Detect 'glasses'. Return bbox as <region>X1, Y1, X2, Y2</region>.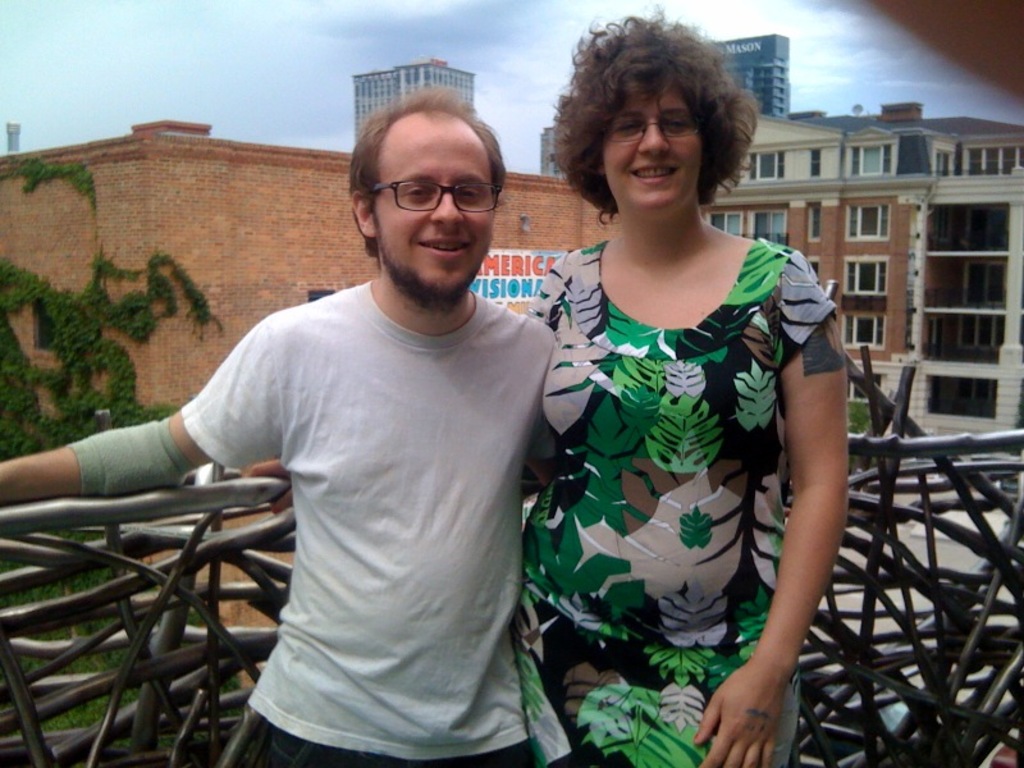
<region>357, 160, 504, 214</region>.
